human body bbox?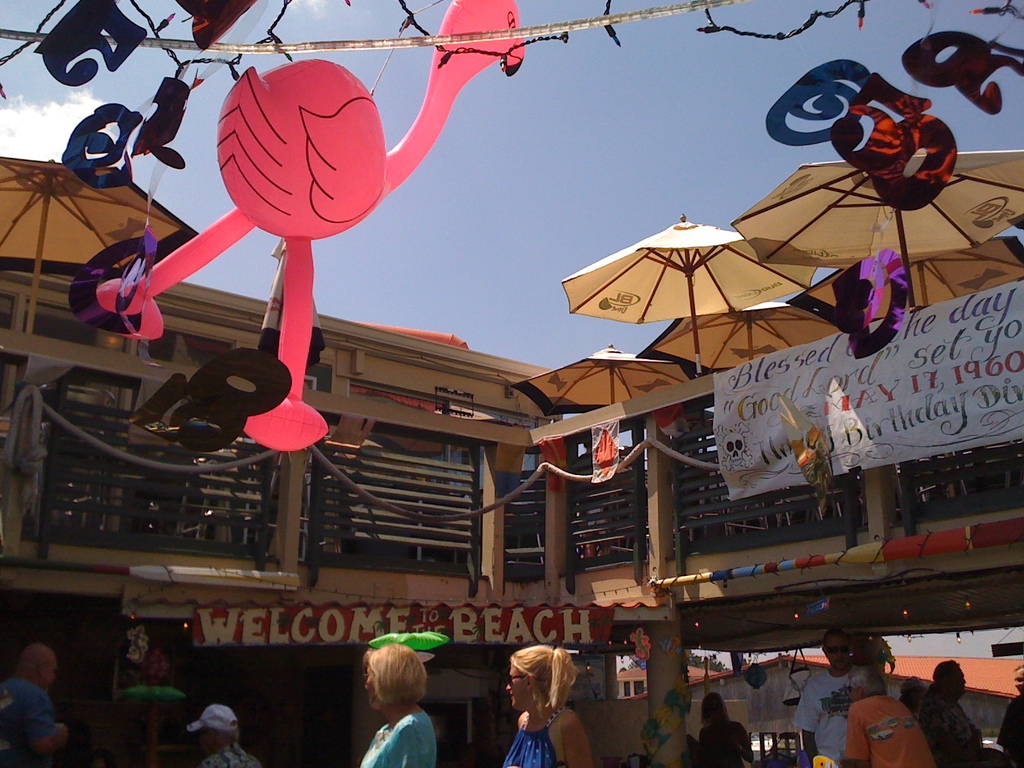
354:641:437:767
